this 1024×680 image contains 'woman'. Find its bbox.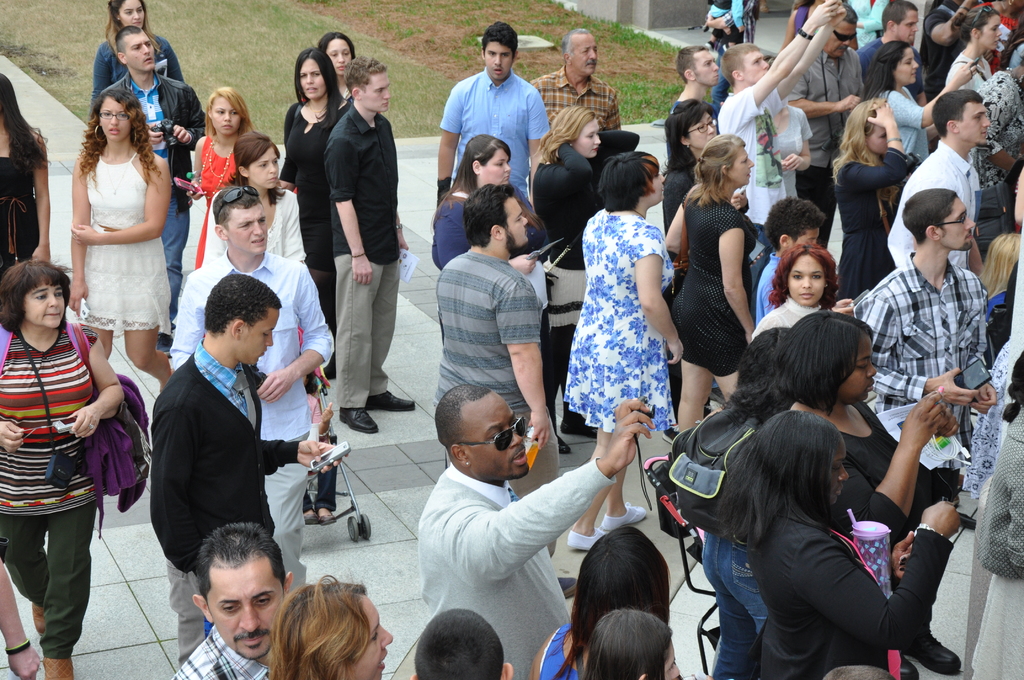
bbox(942, 8, 1000, 97).
